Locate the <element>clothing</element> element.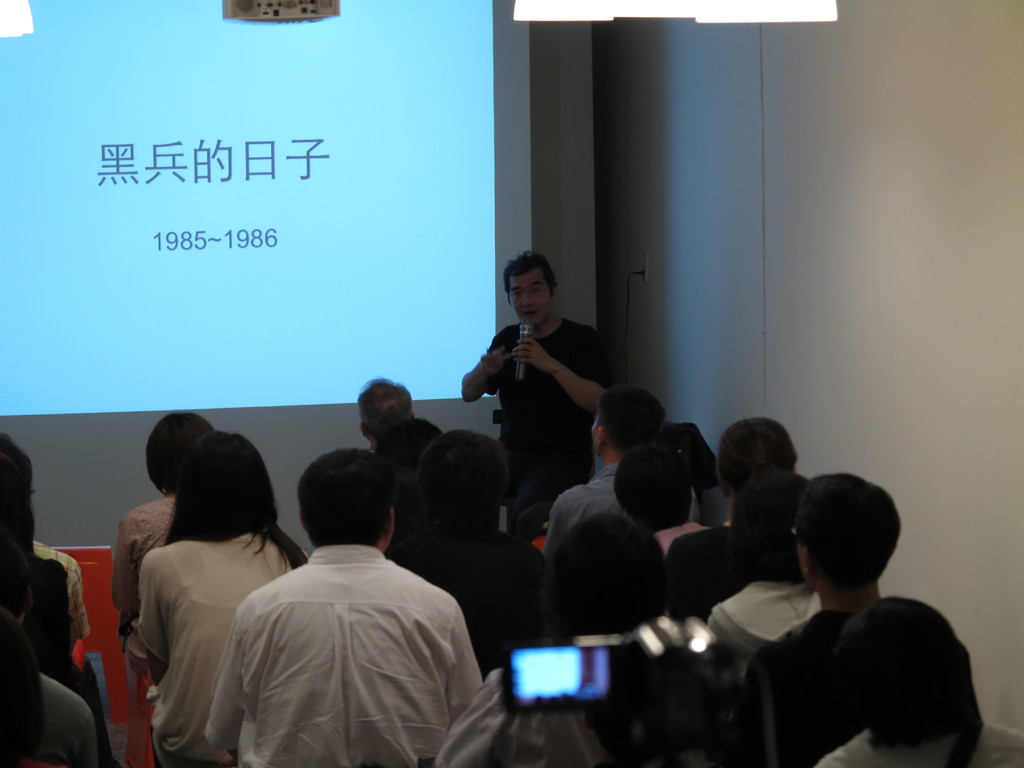
Element bbox: l=112, t=481, r=180, b=636.
